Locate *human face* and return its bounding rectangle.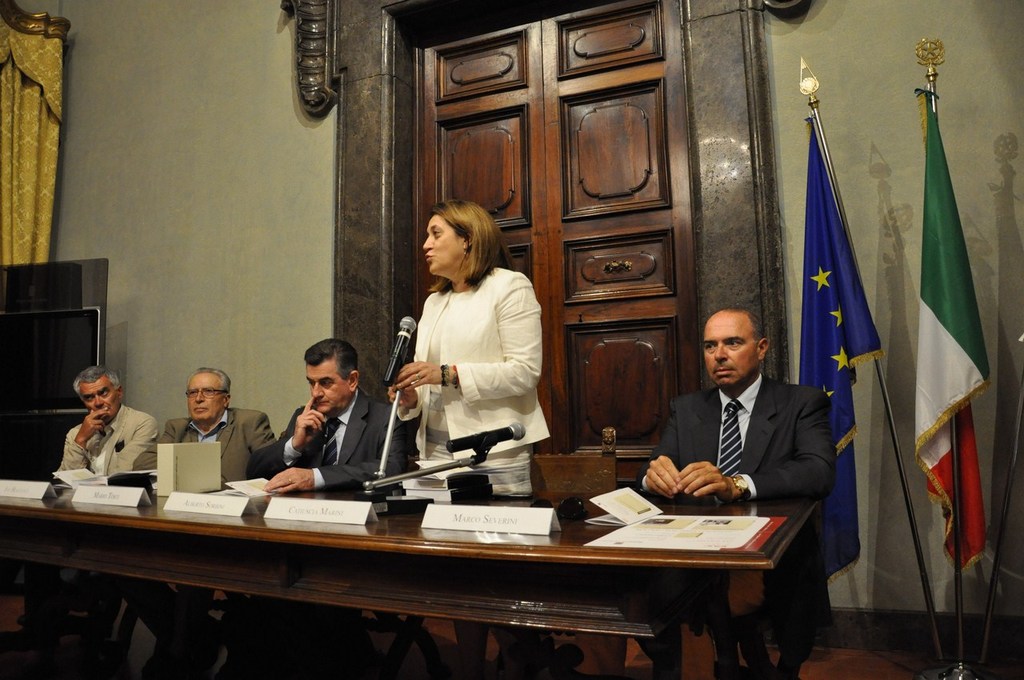
Rect(299, 359, 354, 412).
